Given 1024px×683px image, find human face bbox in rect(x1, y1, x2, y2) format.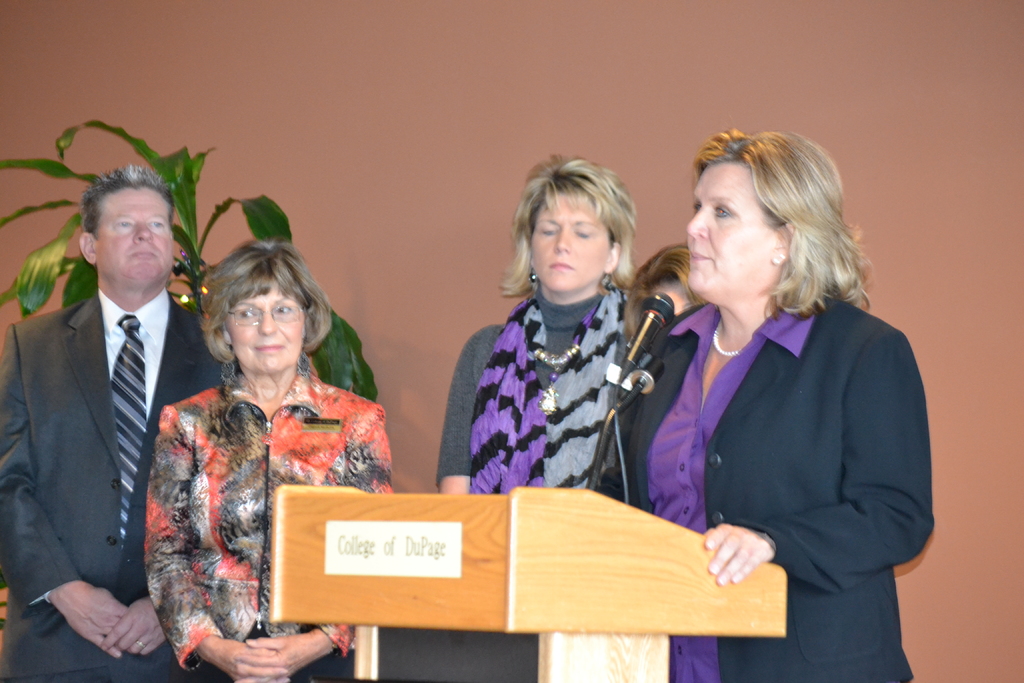
rect(683, 165, 771, 302).
